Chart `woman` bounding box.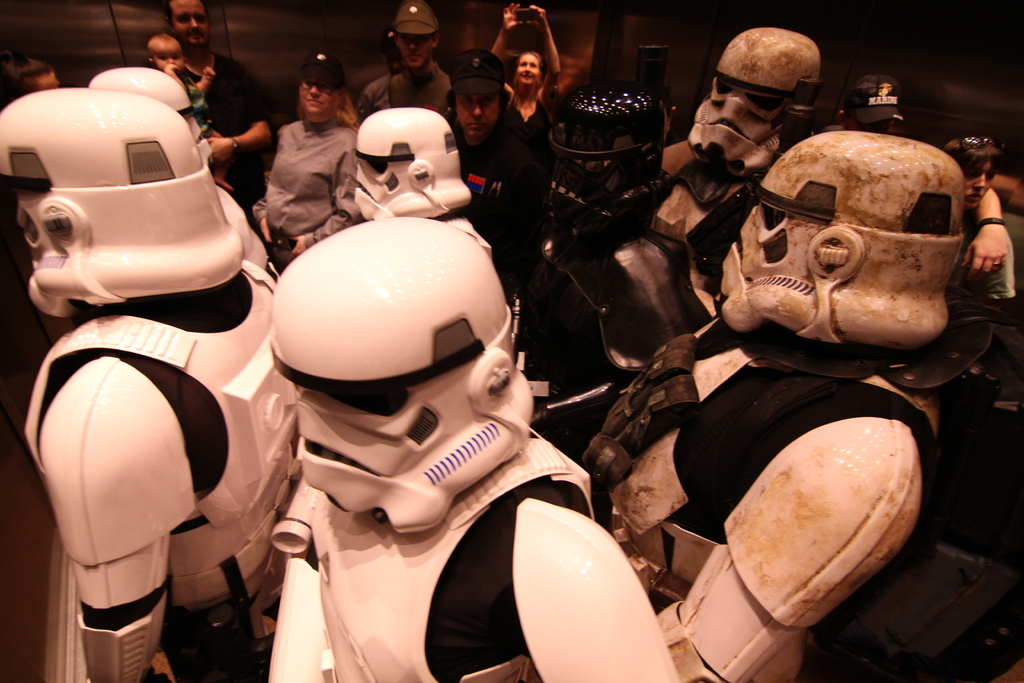
Charted: 495, 0, 561, 154.
